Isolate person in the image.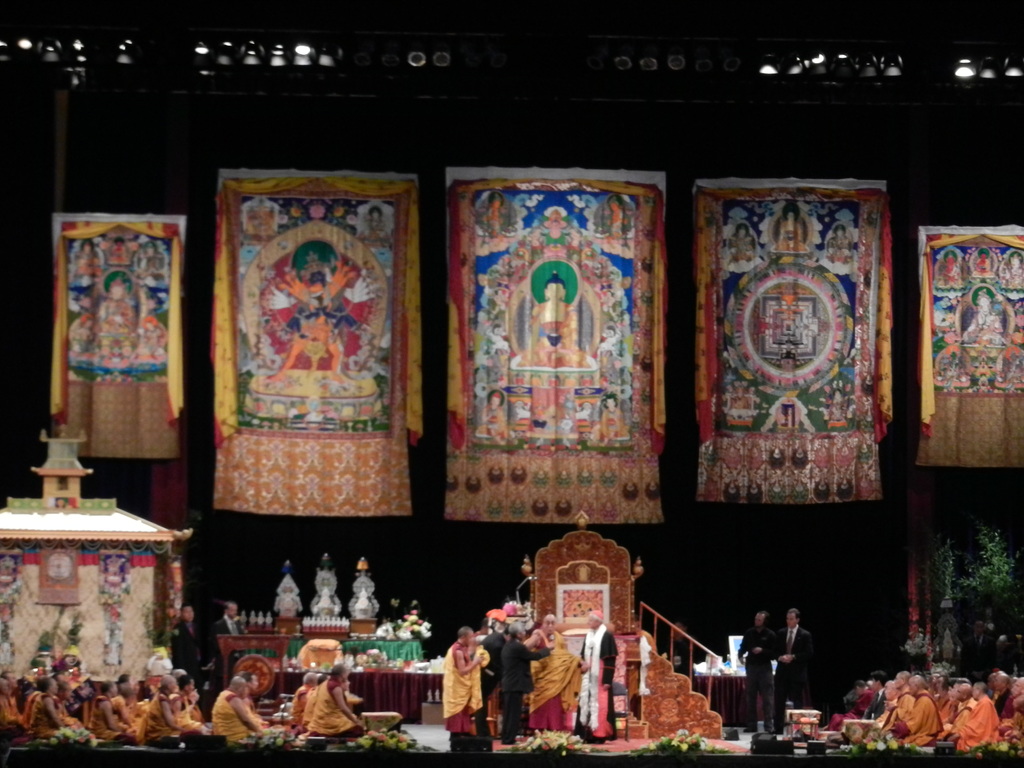
Isolated region: region(664, 619, 700, 694).
